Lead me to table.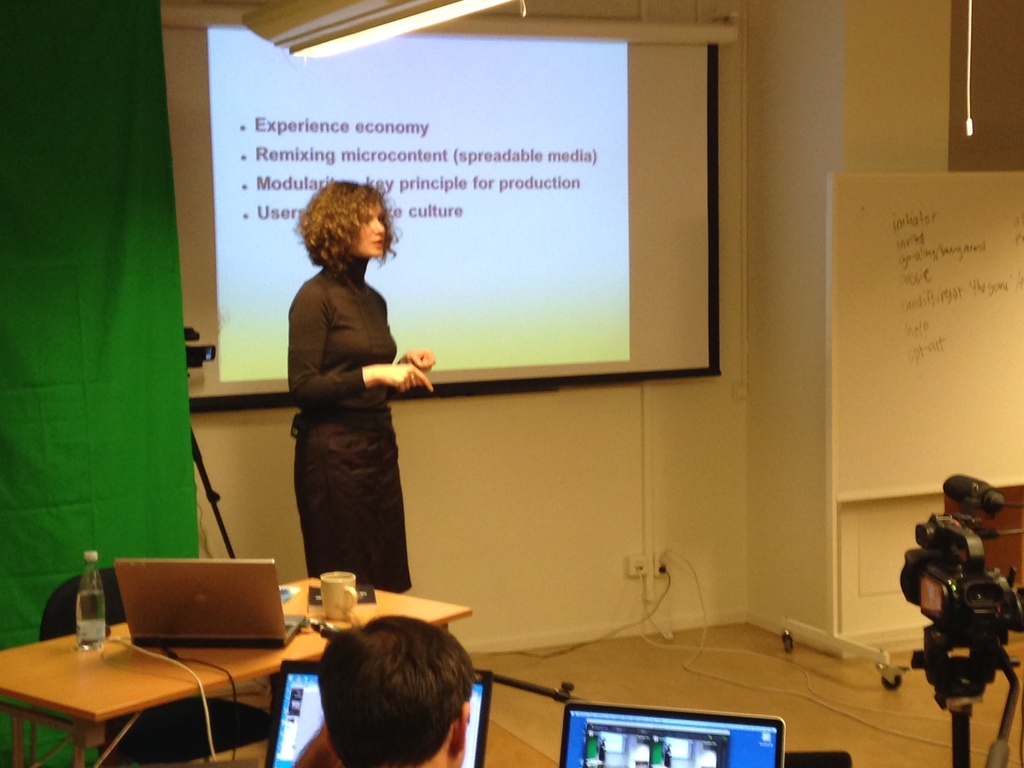
Lead to {"left": 0, "top": 550, "right": 530, "bottom": 767}.
